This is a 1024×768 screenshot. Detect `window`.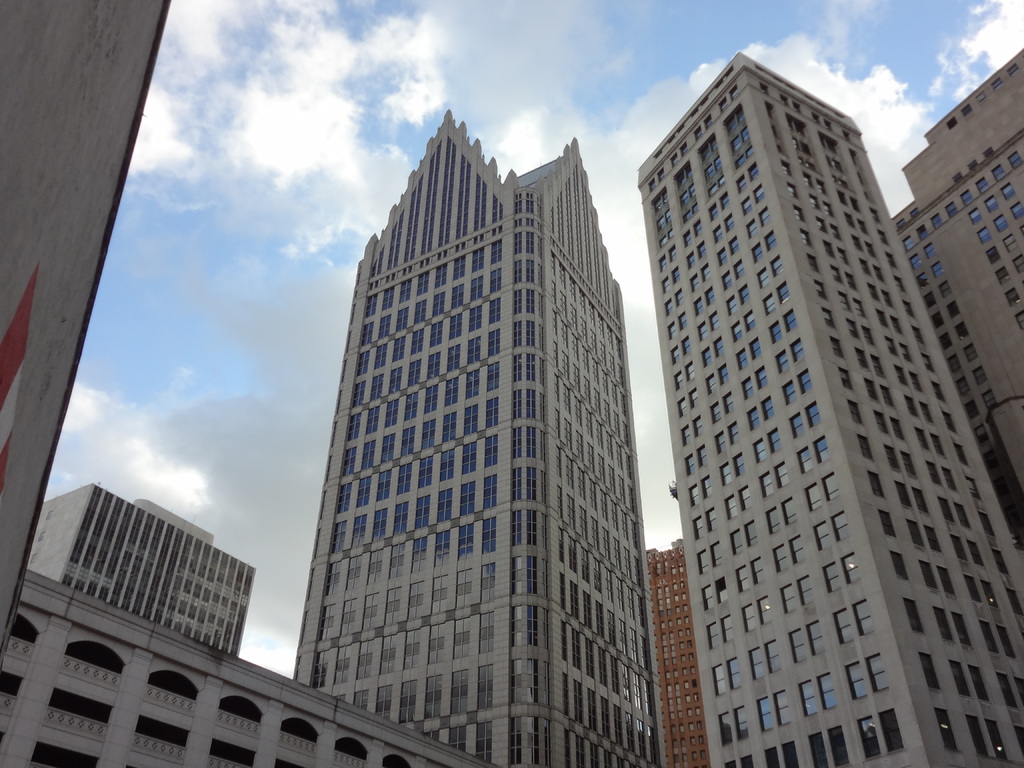
pyautogui.locateOnScreen(851, 599, 874, 639).
